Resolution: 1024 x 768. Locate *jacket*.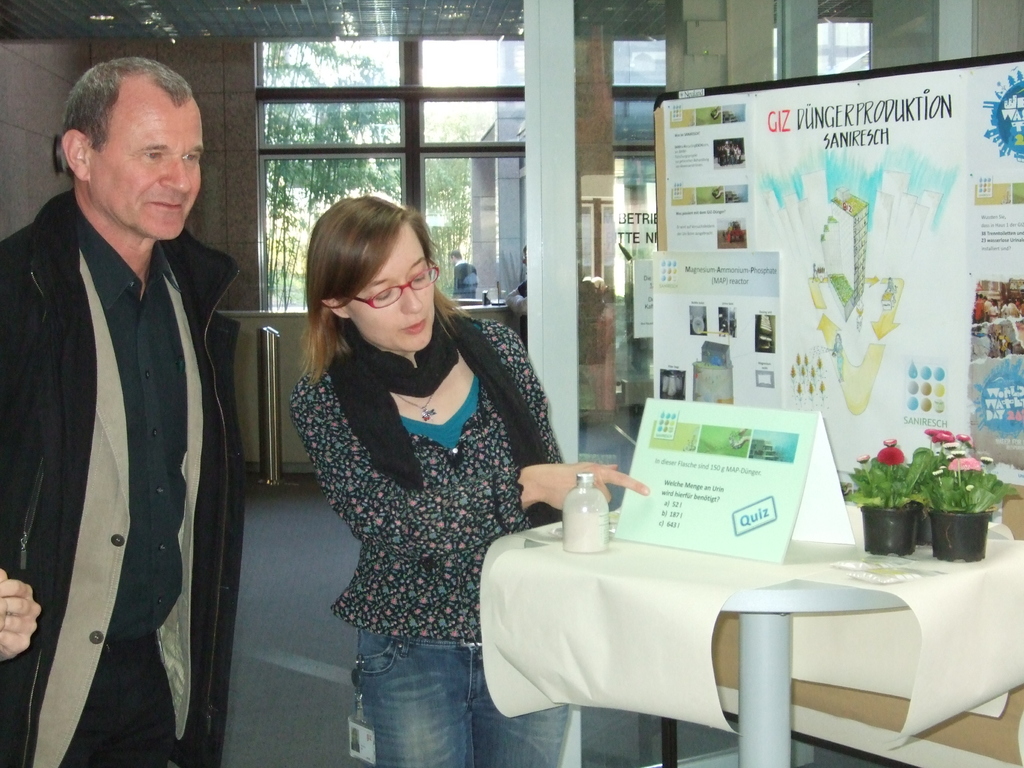
bbox=(7, 142, 255, 704).
